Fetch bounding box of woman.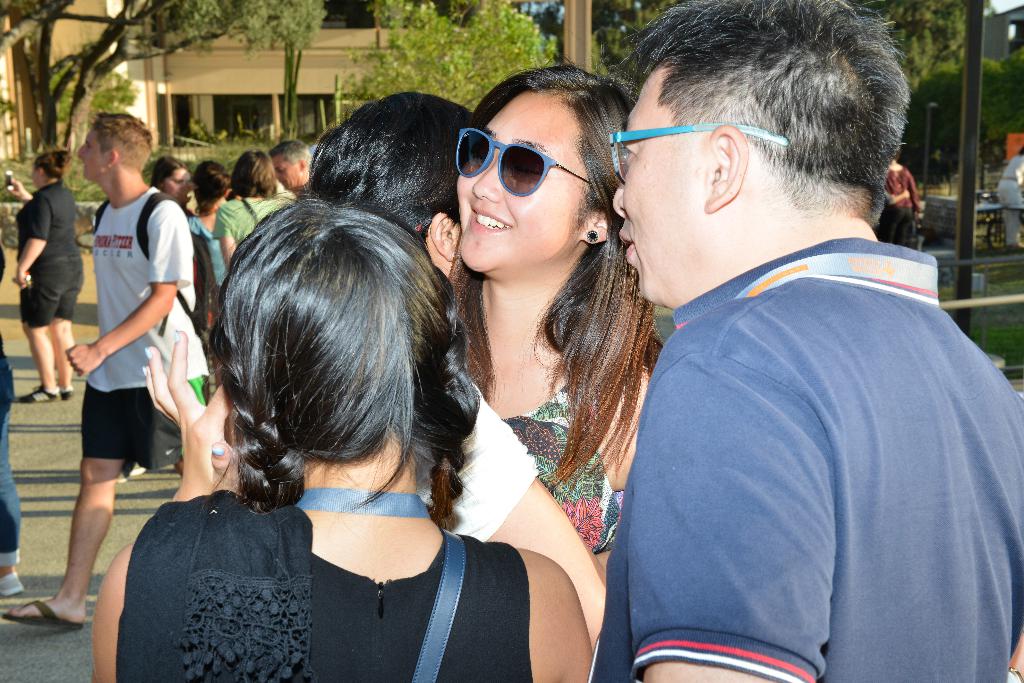
Bbox: [x1=884, y1=151, x2=924, y2=246].
